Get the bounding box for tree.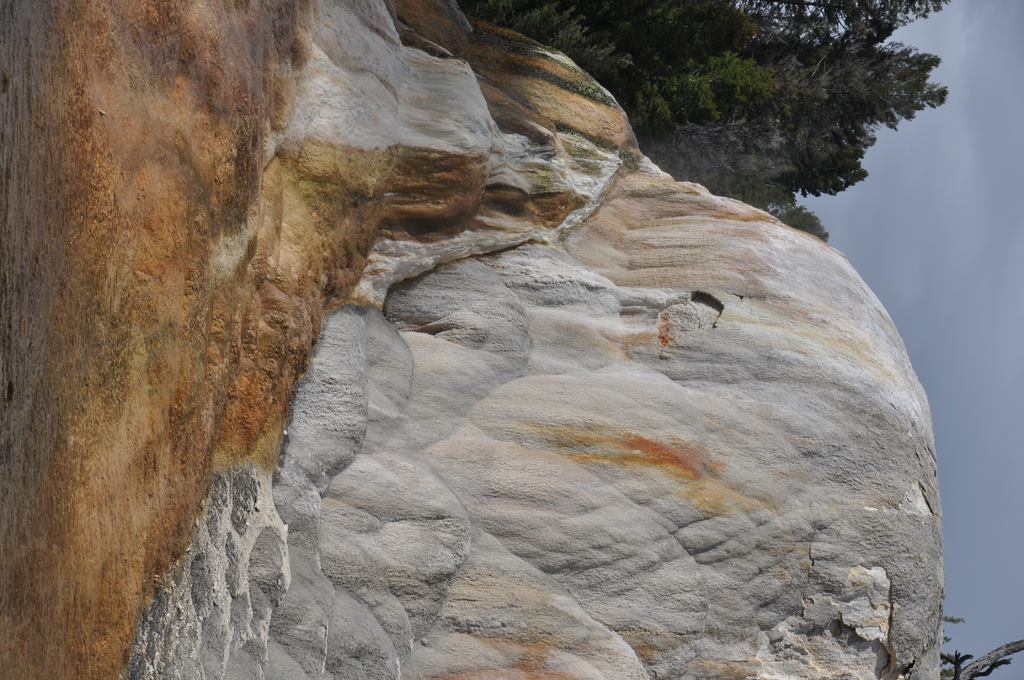
rect(468, 0, 931, 110).
